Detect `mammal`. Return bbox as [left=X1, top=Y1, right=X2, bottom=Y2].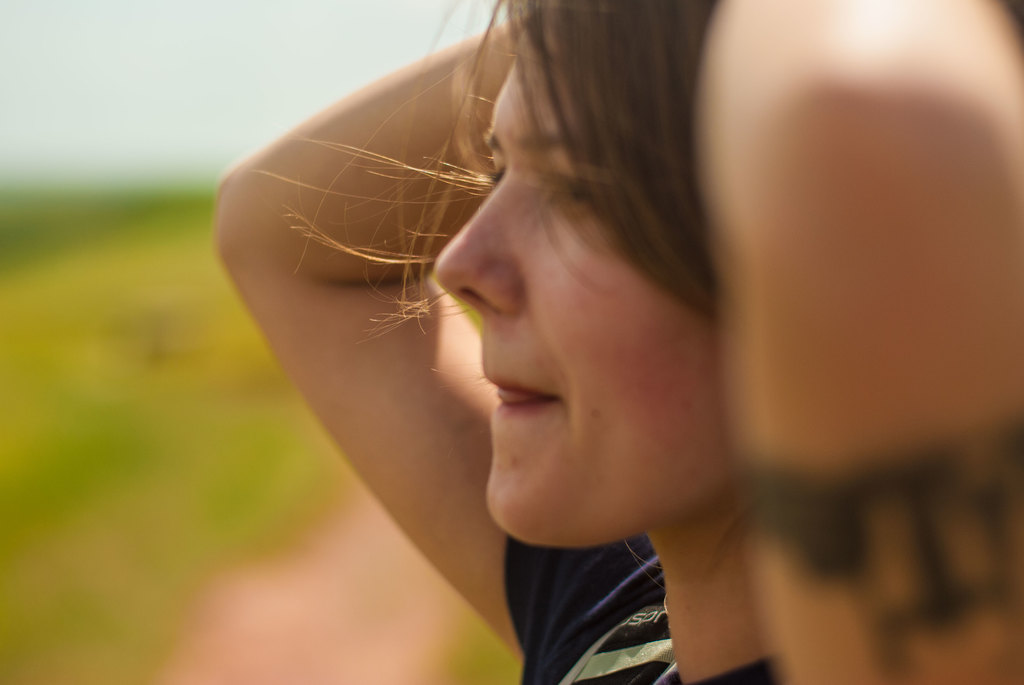
[left=212, top=0, right=1022, bottom=678].
